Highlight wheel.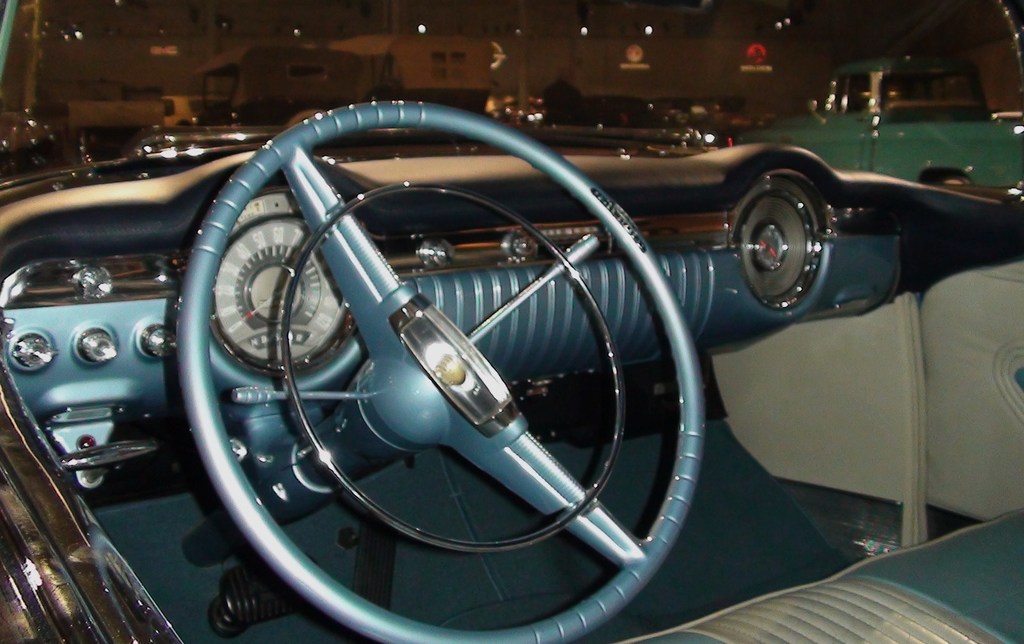
Highlighted region: {"left": 176, "top": 101, "right": 703, "bottom": 643}.
